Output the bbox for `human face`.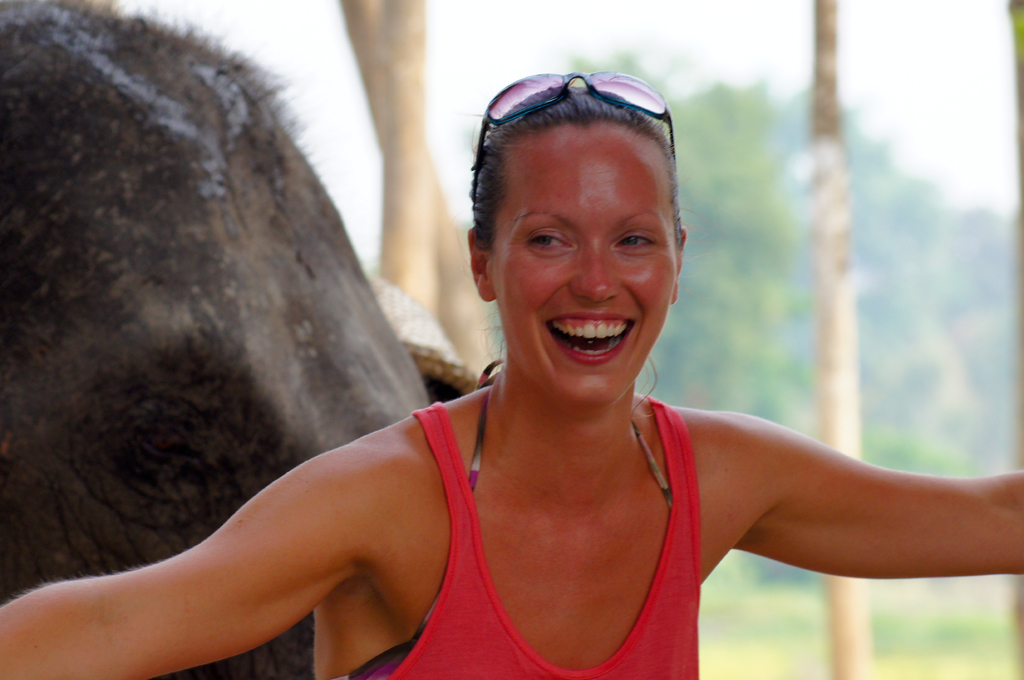
bbox(487, 117, 675, 398).
